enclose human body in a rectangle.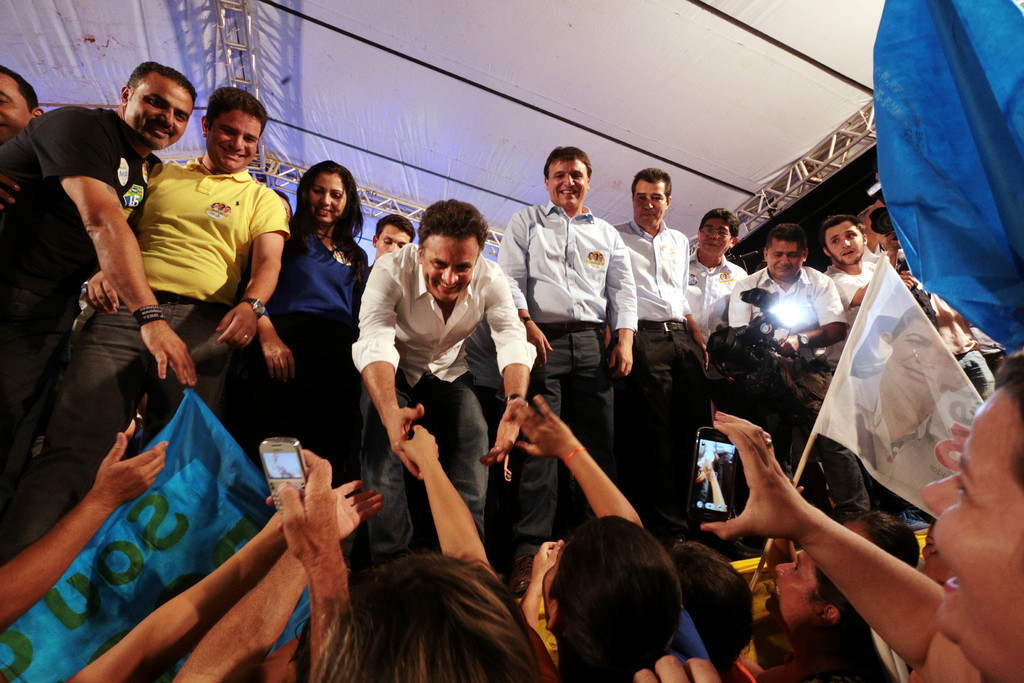
<bbox>276, 149, 387, 504</bbox>.
